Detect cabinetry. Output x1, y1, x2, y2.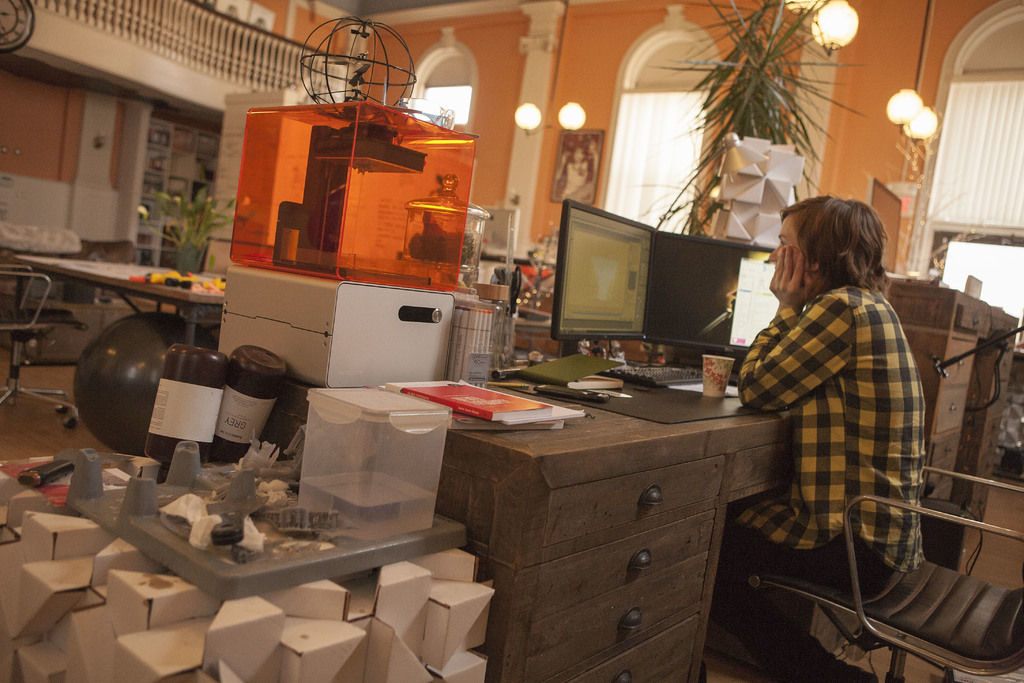
879, 278, 981, 538.
